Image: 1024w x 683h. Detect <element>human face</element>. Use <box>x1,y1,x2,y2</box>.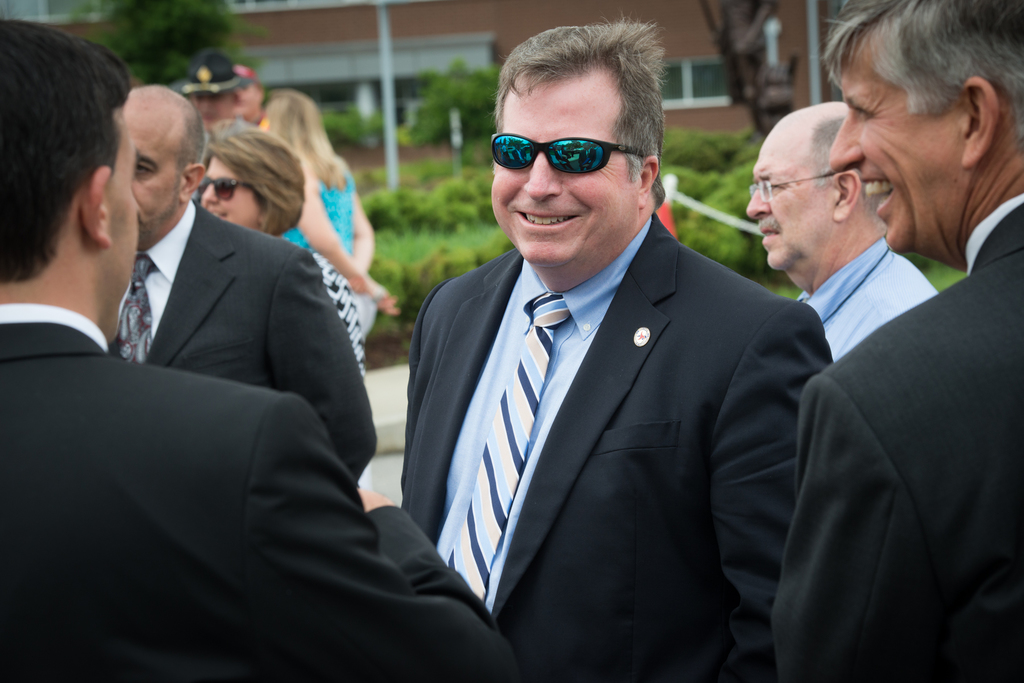
<box>103,120,138,335</box>.
